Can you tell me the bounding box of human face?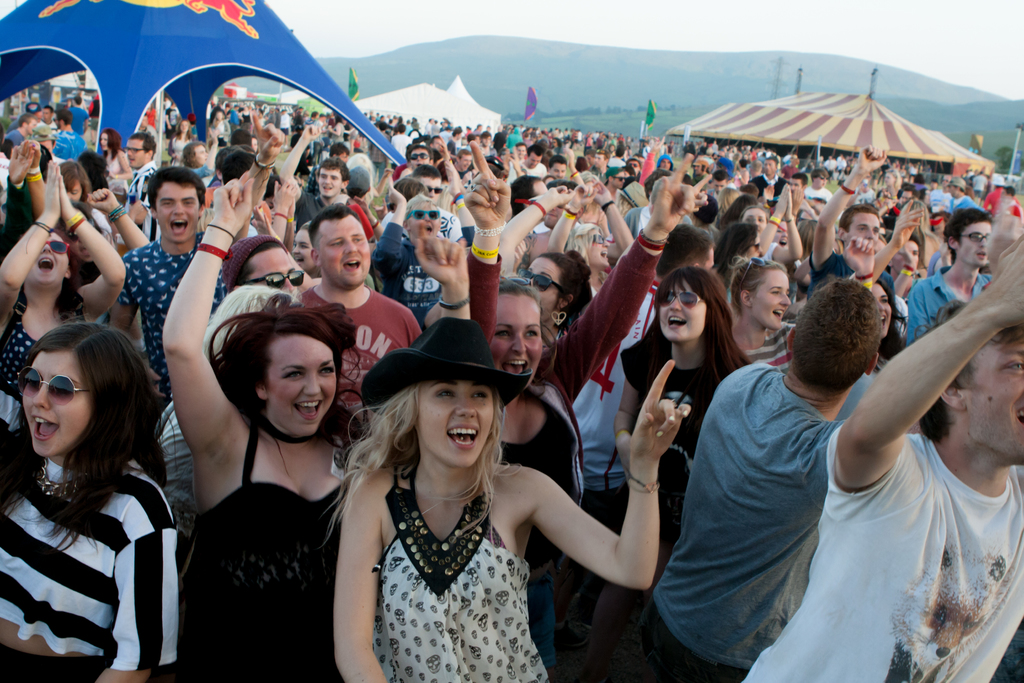
120 136 155 172.
